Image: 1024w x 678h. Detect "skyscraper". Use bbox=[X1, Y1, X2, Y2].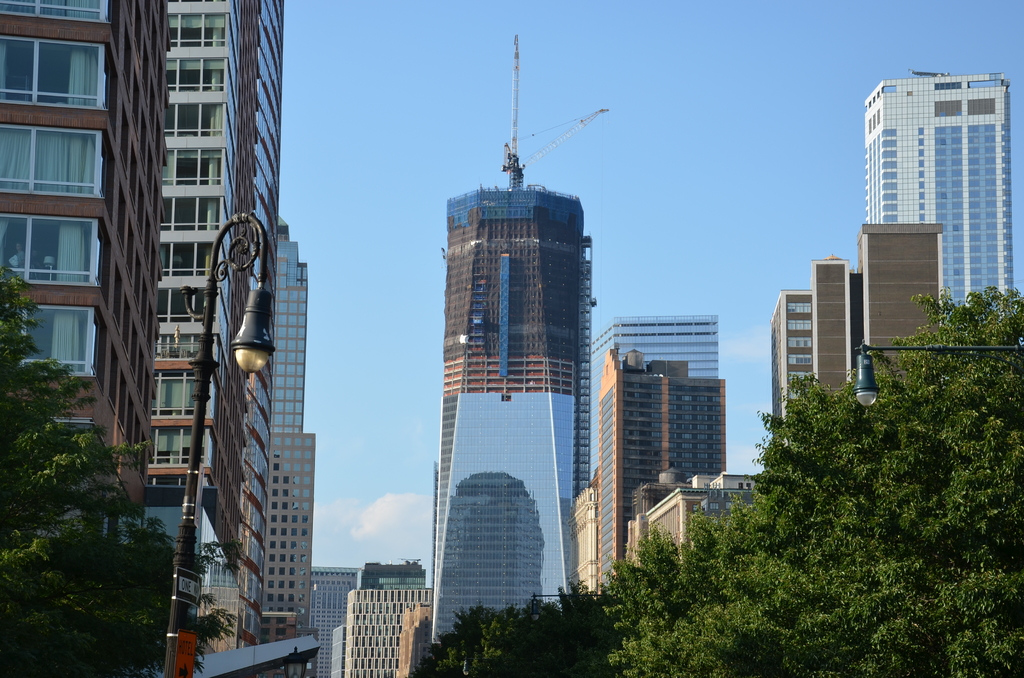
bbox=[392, 601, 435, 677].
